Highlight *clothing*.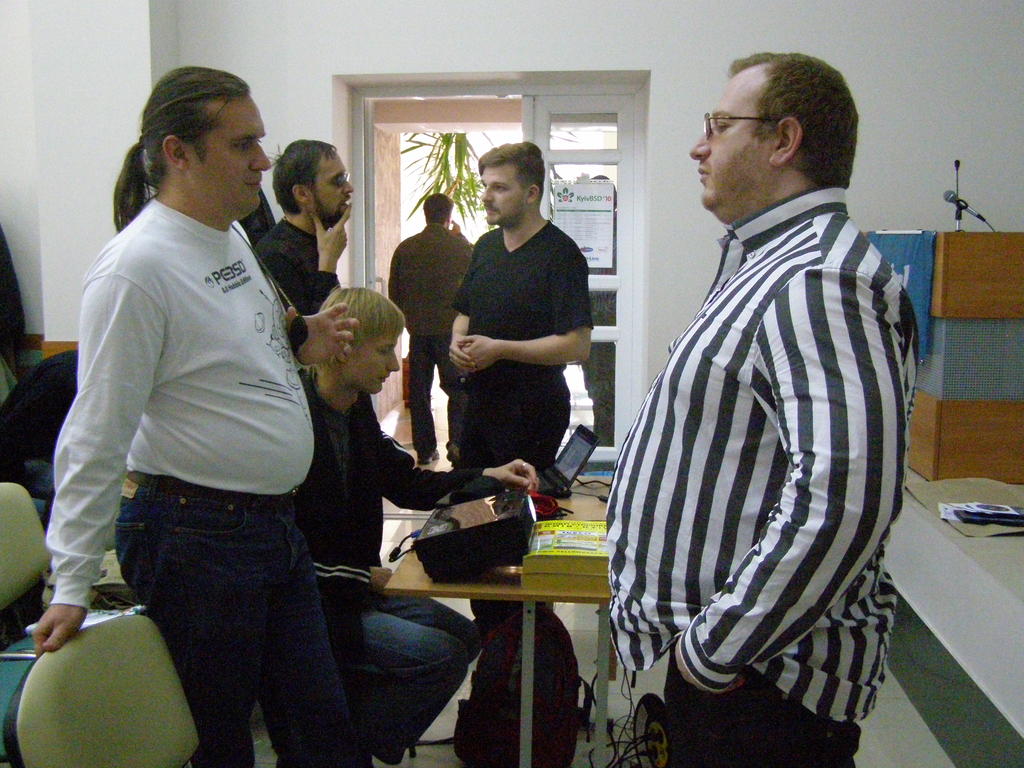
Highlighted region: 600:186:901:724.
